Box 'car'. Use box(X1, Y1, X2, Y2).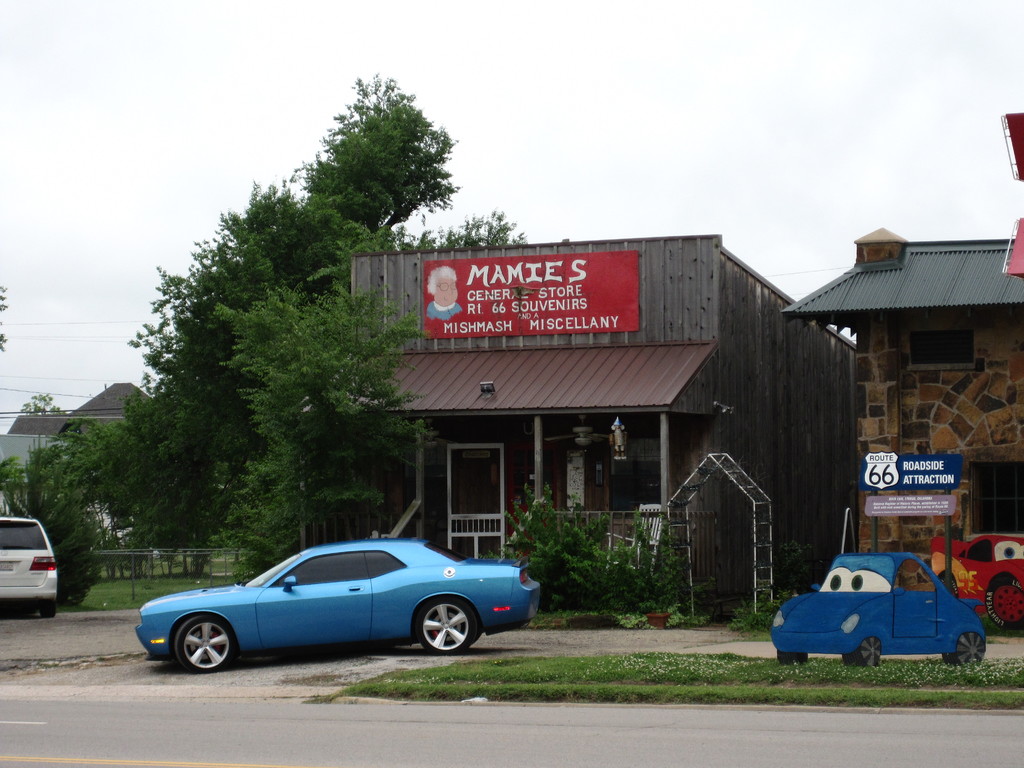
box(934, 531, 1023, 626).
